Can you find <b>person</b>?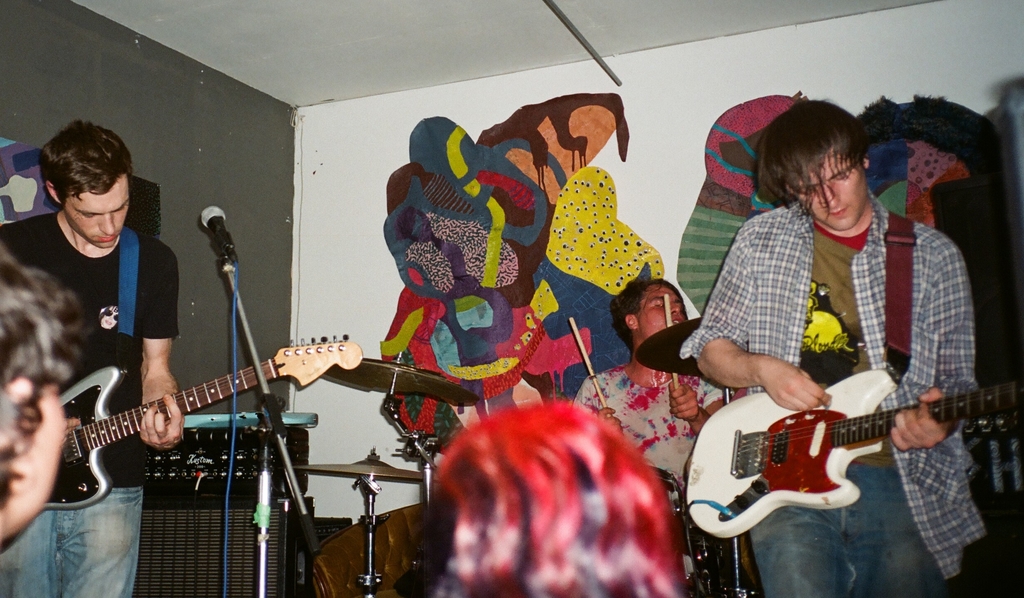
Yes, bounding box: 407/400/700/597.
